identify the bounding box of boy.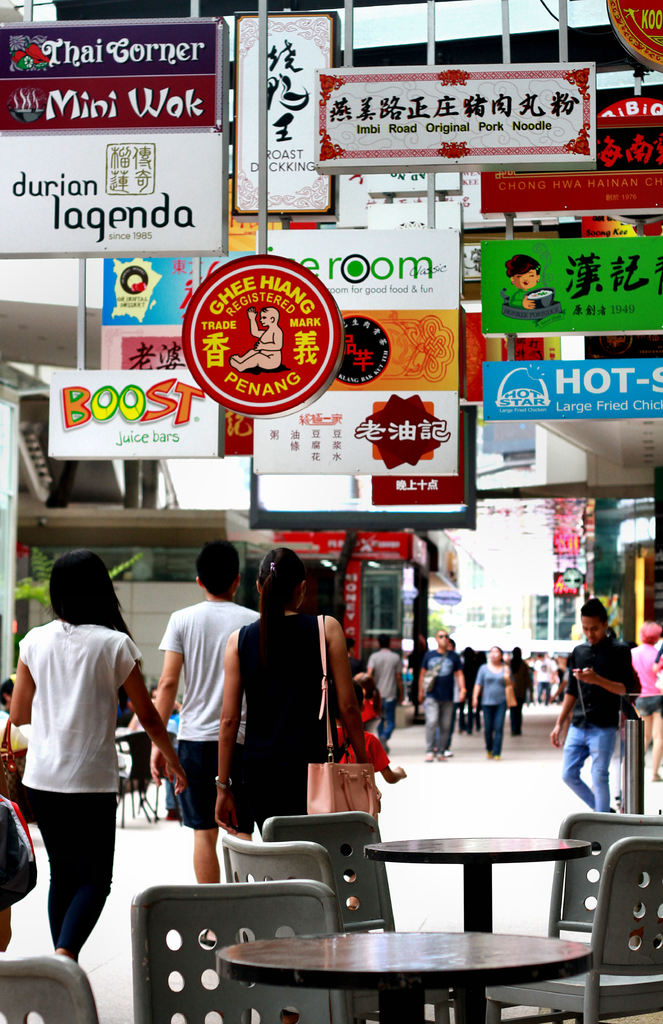
<region>418, 625, 471, 758</region>.
